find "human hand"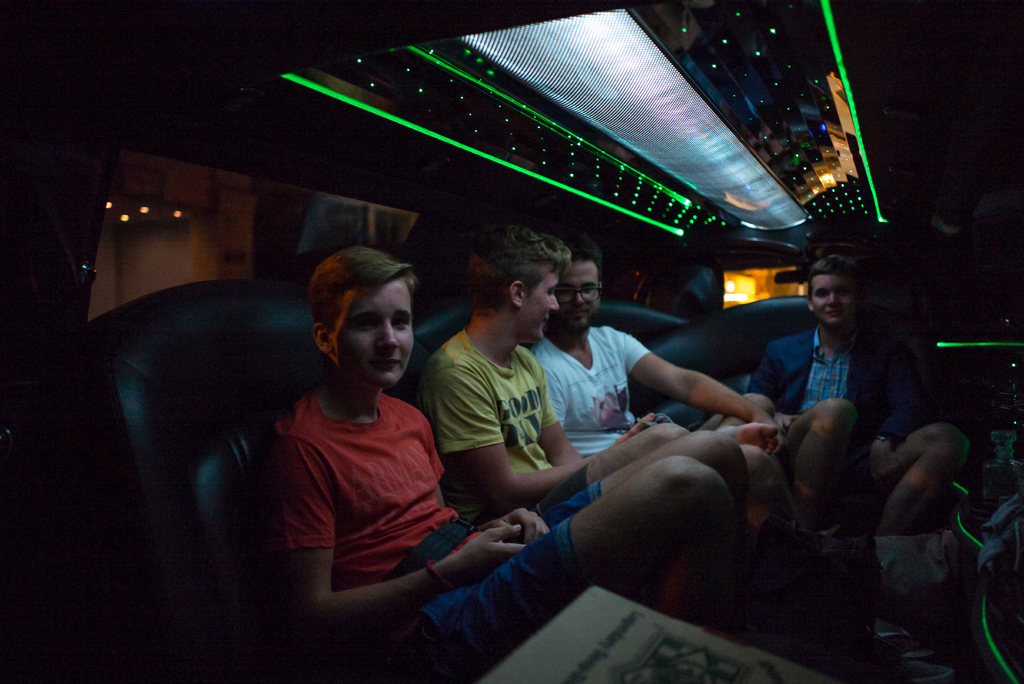
(612, 413, 669, 444)
